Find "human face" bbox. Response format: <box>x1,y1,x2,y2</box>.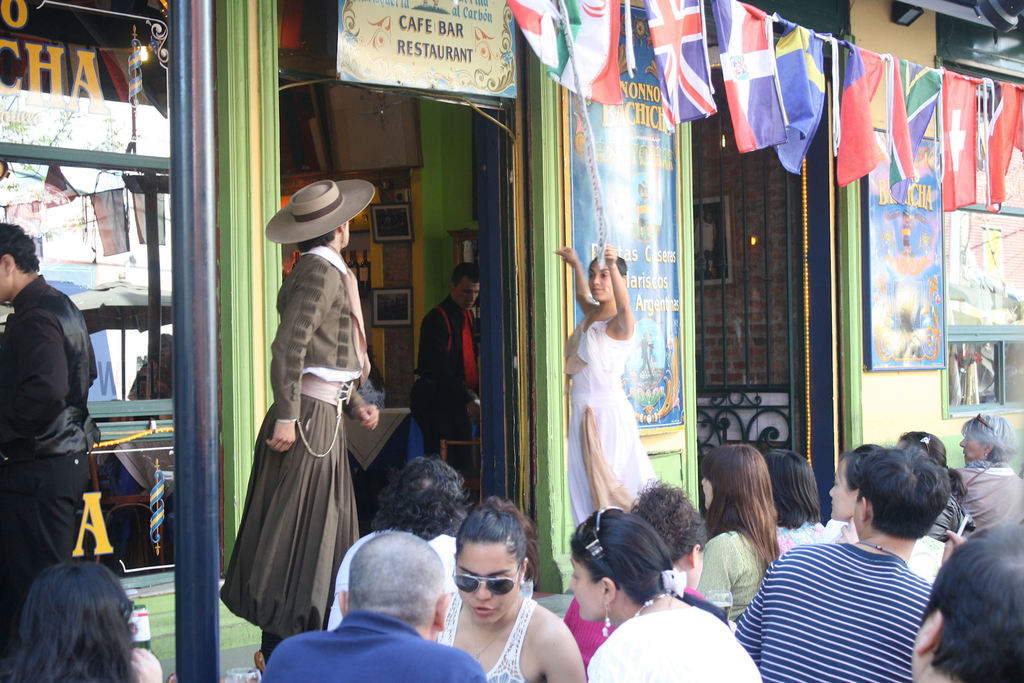
<box>569,557,600,621</box>.
